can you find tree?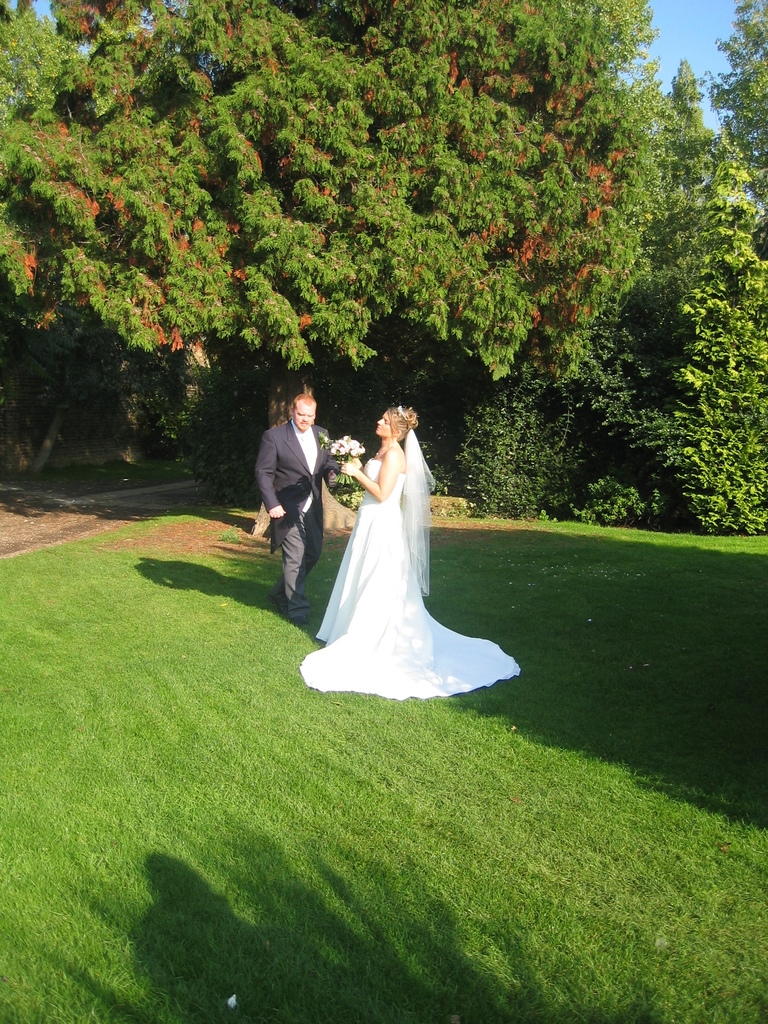
Yes, bounding box: [x1=0, y1=0, x2=701, y2=447].
